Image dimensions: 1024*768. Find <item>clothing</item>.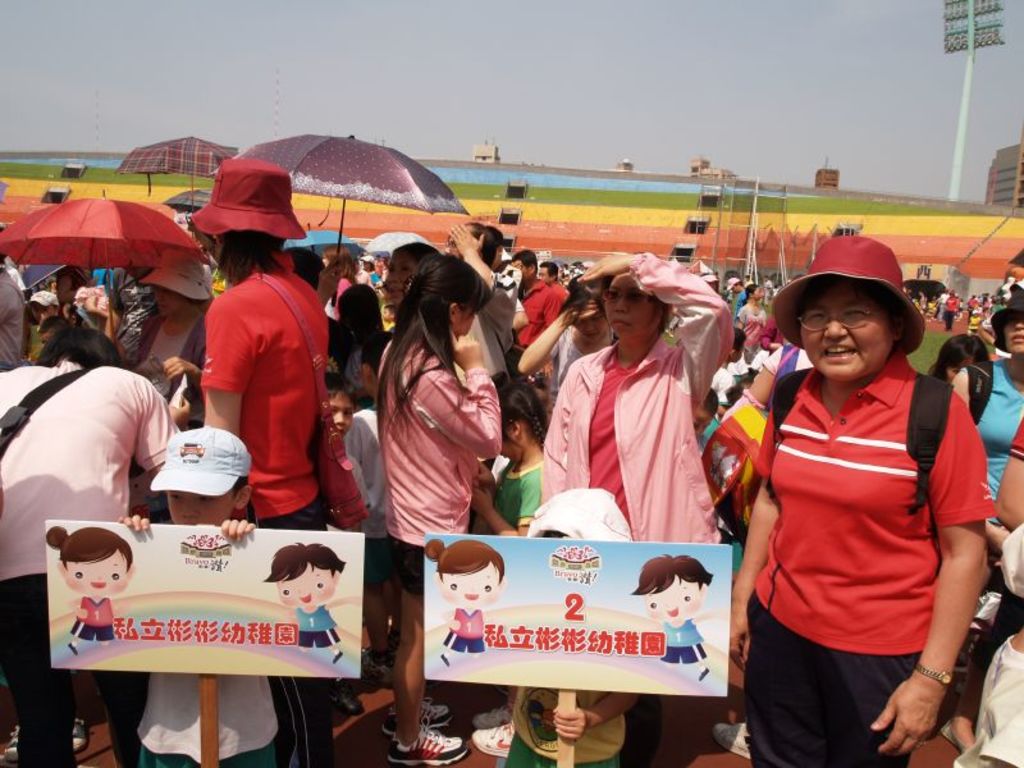
972 358 1023 500.
